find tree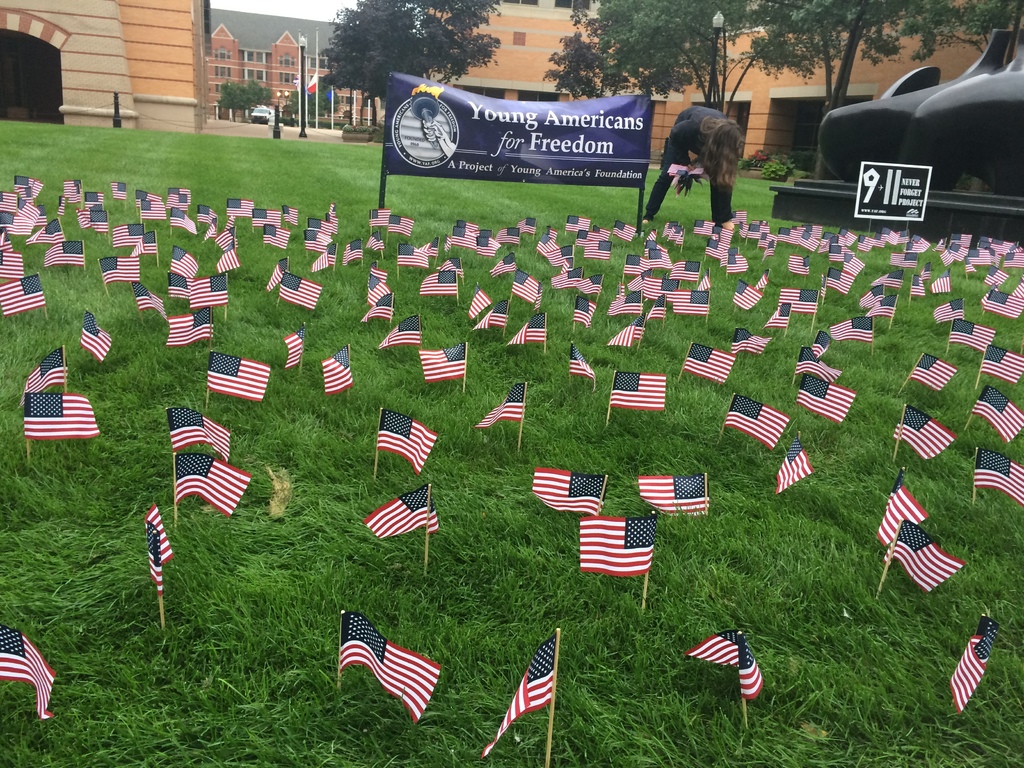
bbox(242, 77, 273, 119)
